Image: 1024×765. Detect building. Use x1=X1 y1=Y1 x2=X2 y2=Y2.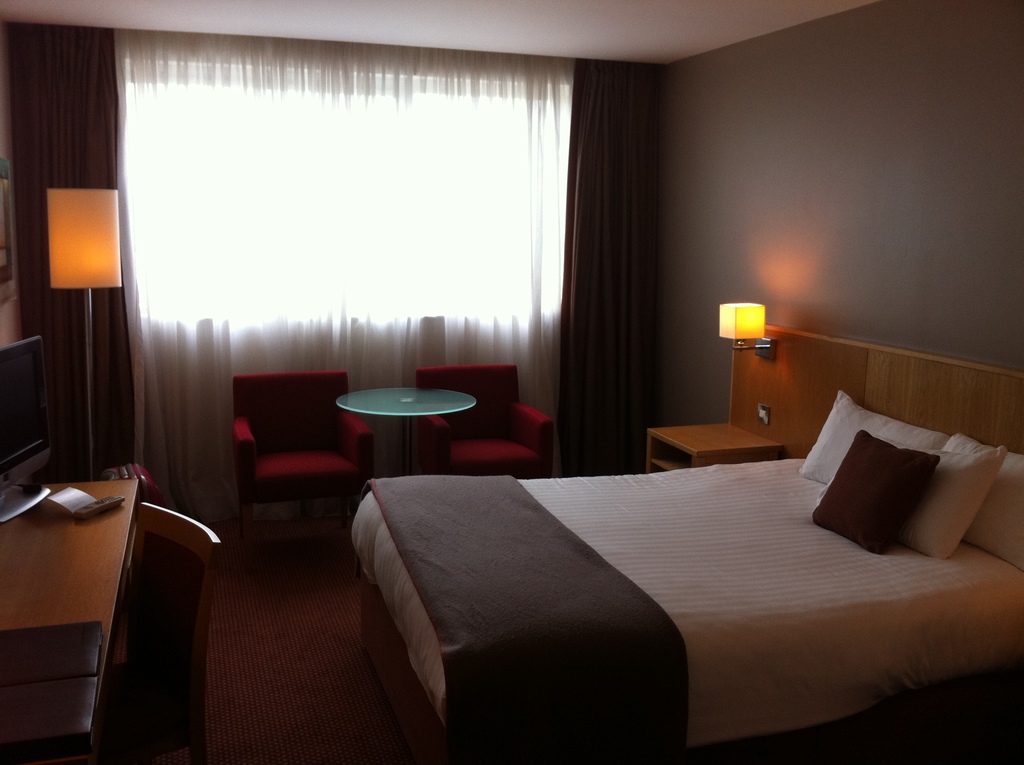
x1=0 y1=0 x2=1023 y2=764.
